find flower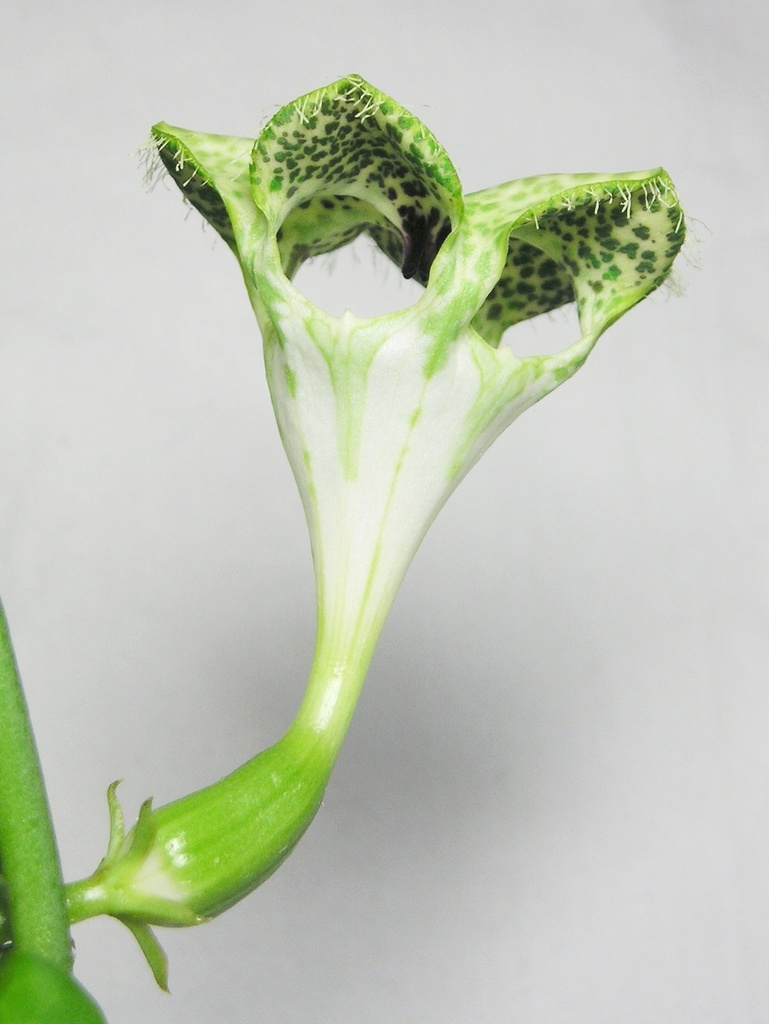
bbox=(101, 153, 711, 963)
